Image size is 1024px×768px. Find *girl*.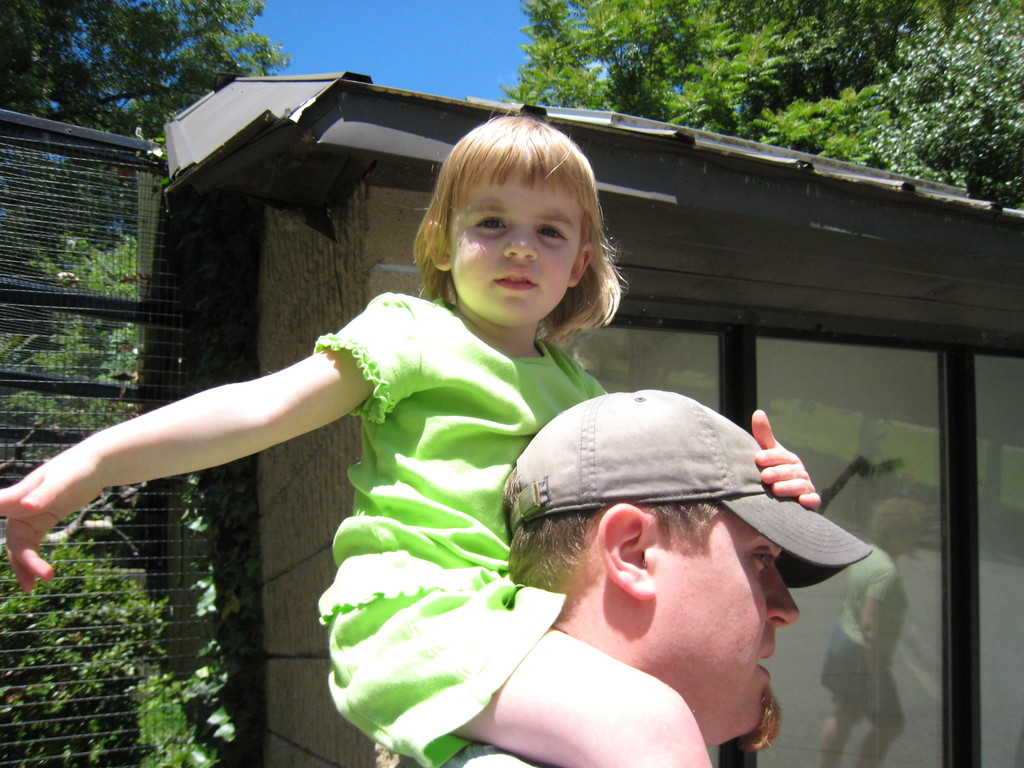
0, 108, 821, 767.
